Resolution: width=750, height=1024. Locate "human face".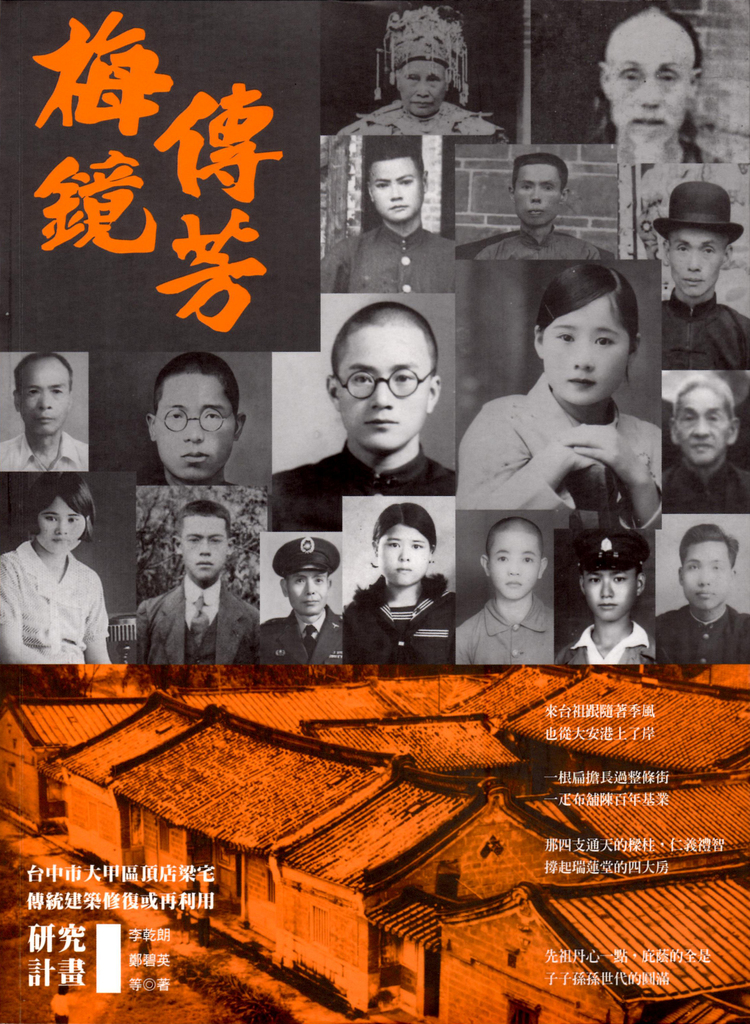
[left=287, top=572, right=327, bottom=620].
